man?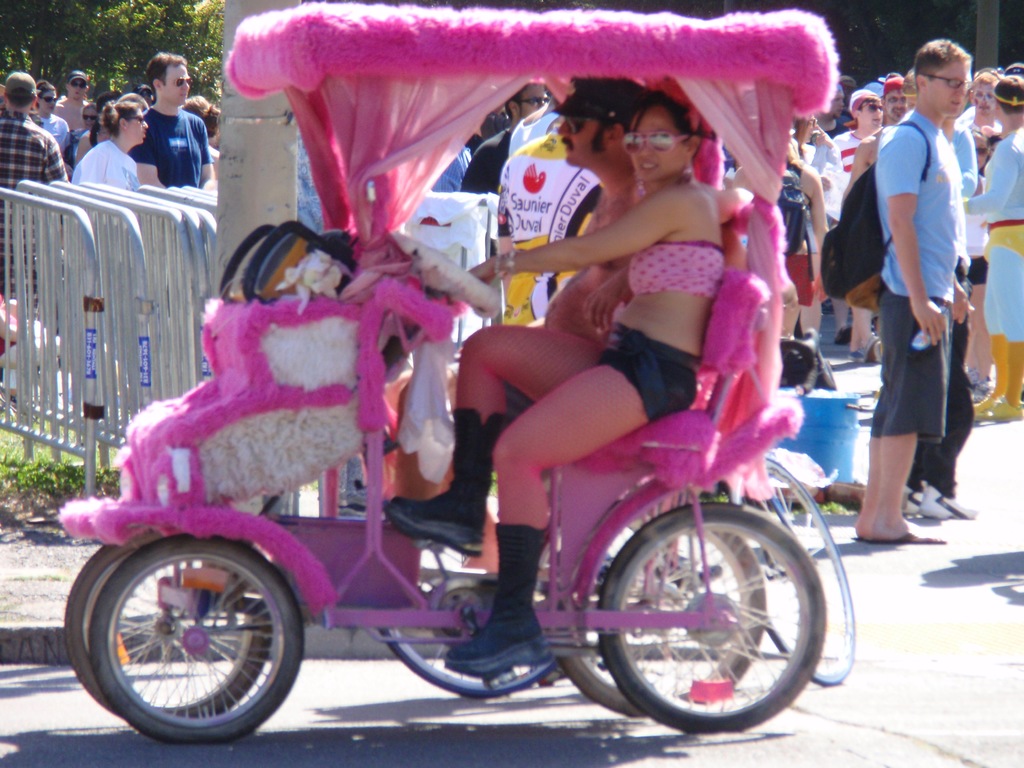
box(0, 69, 63, 290)
